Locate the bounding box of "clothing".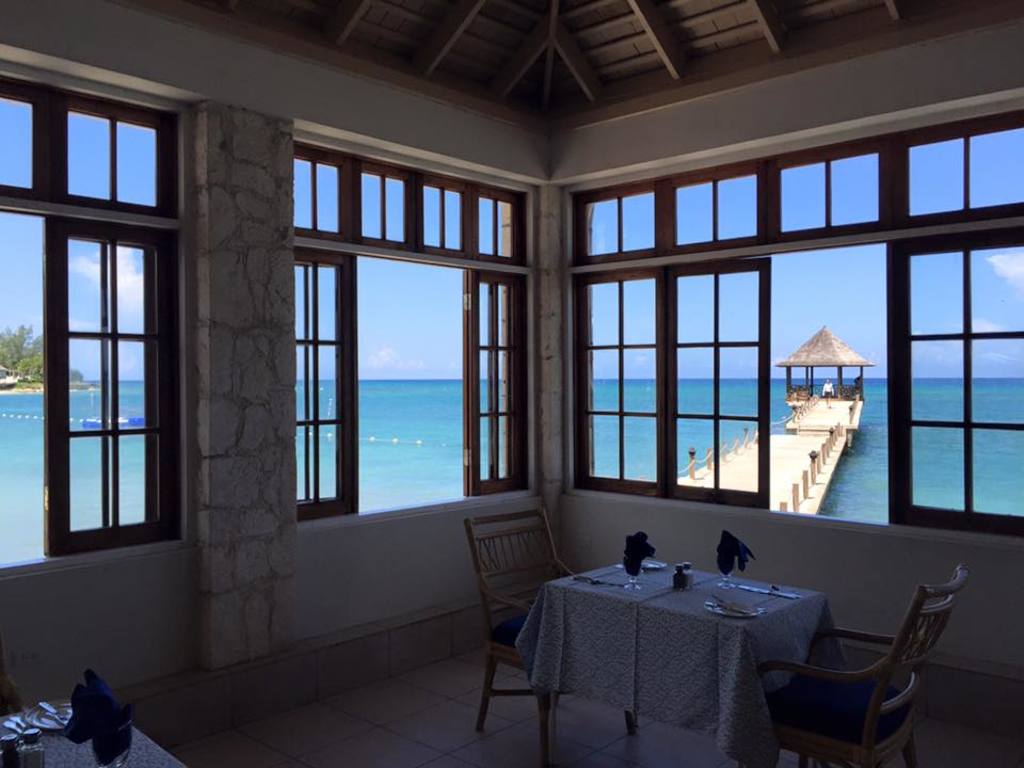
Bounding box: region(822, 380, 838, 400).
